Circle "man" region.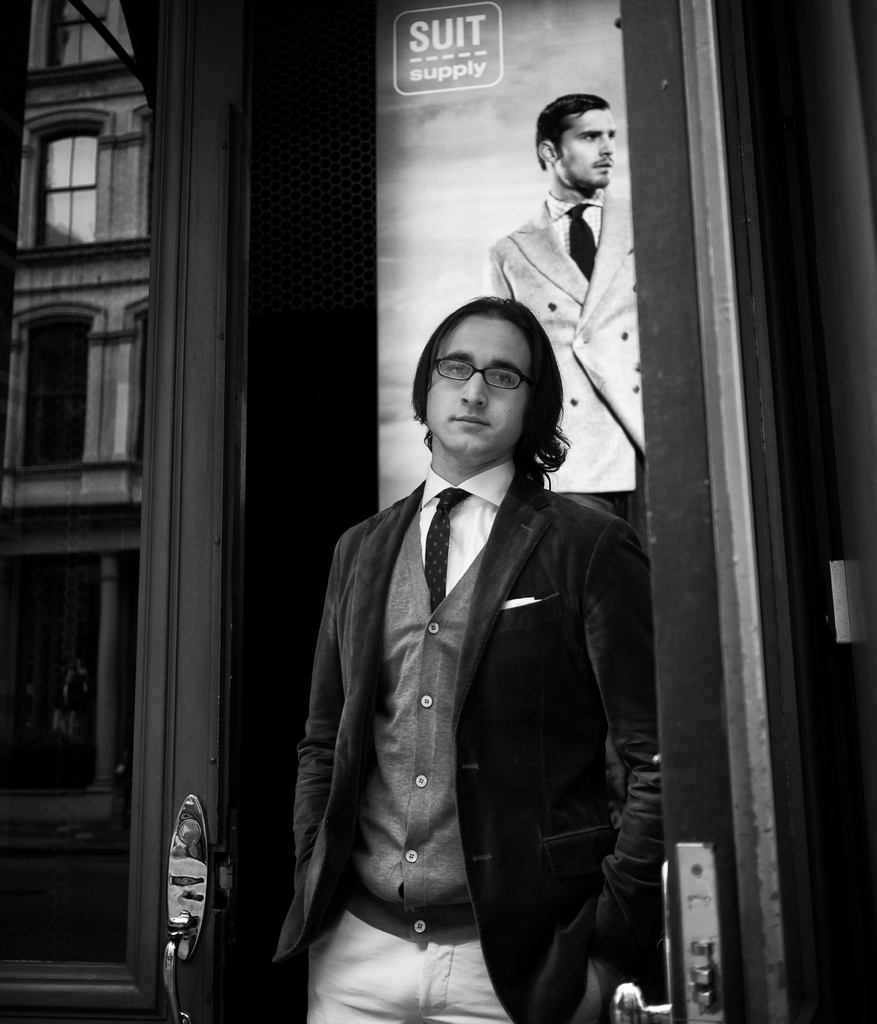
Region: detection(482, 97, 639, 829).
